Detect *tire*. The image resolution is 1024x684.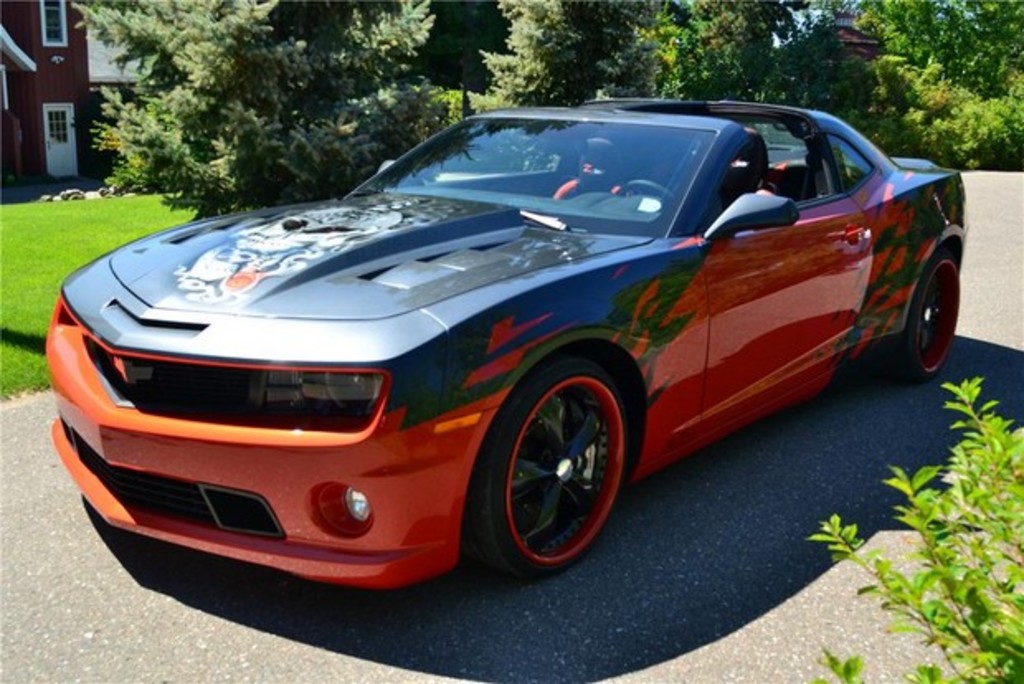
894 258 960 378.
